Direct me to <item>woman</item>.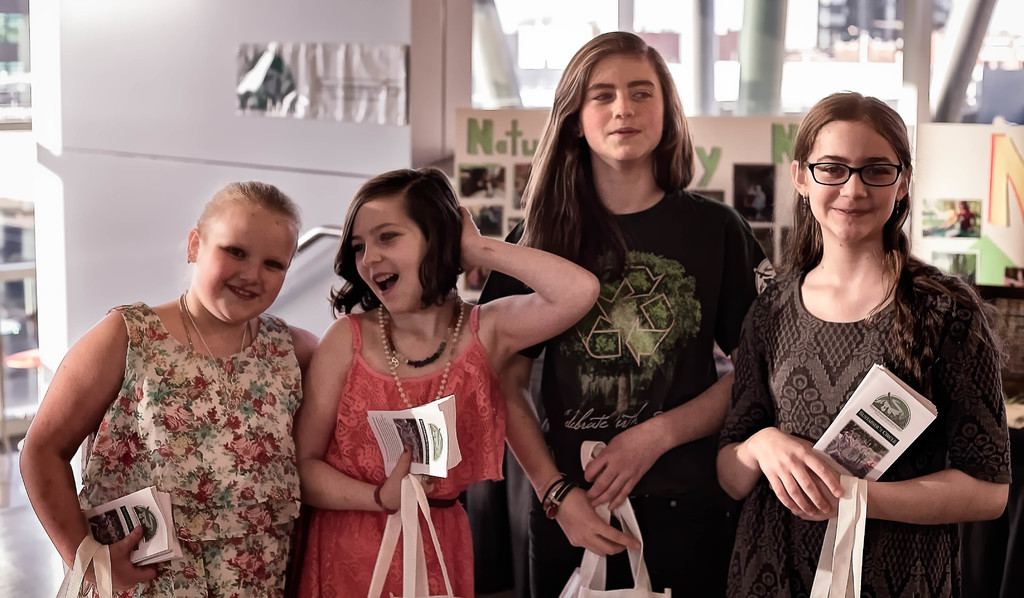
Direction: 14 178 328 597.
